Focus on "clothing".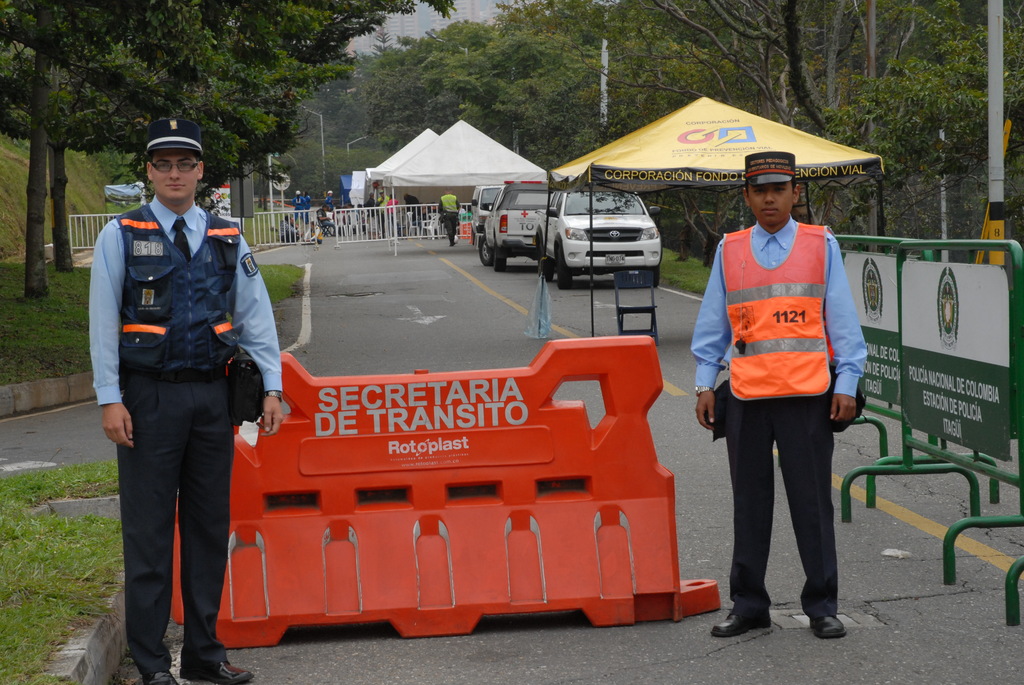
Focused at BBox(383, 195, 404, 226).
